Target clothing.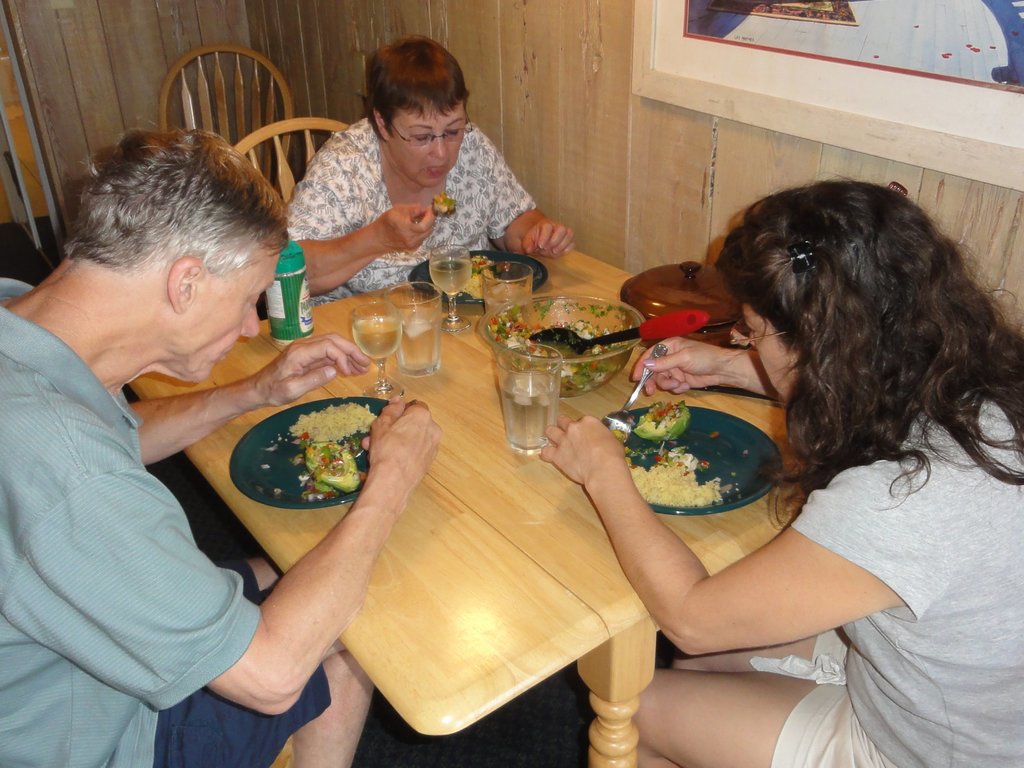
Target region: [left=714, top=389, right=1023, bottom=767].
